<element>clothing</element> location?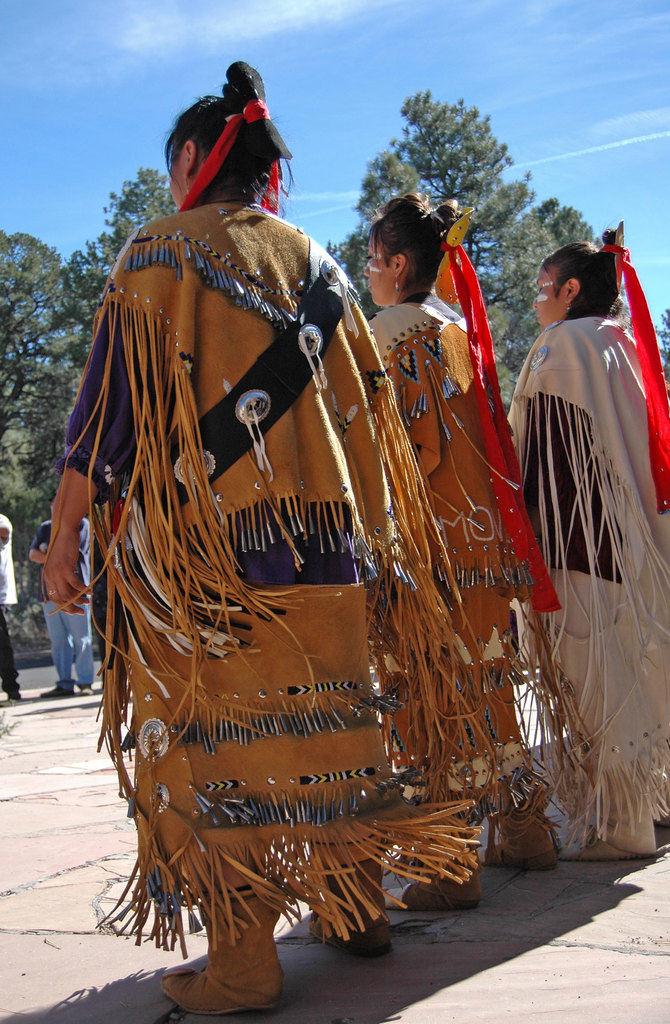
{"left": 40, "top": 197, "right": 501, "bottom": 960}
